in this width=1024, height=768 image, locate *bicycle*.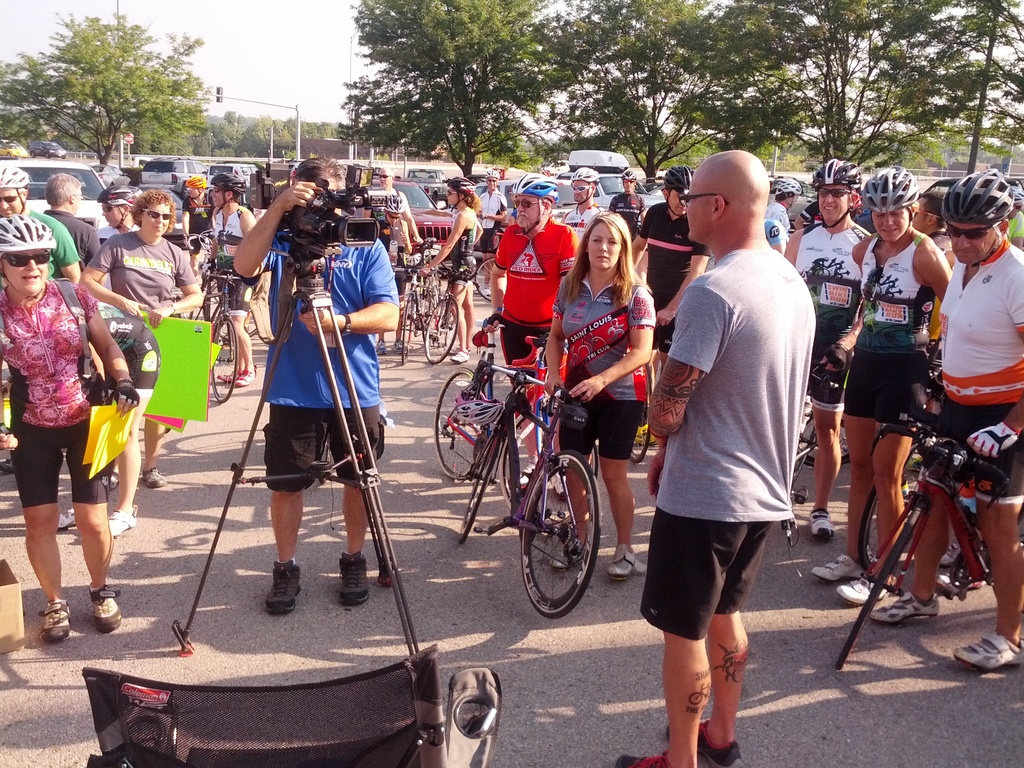
Bounding box: 179/261/246/404.
